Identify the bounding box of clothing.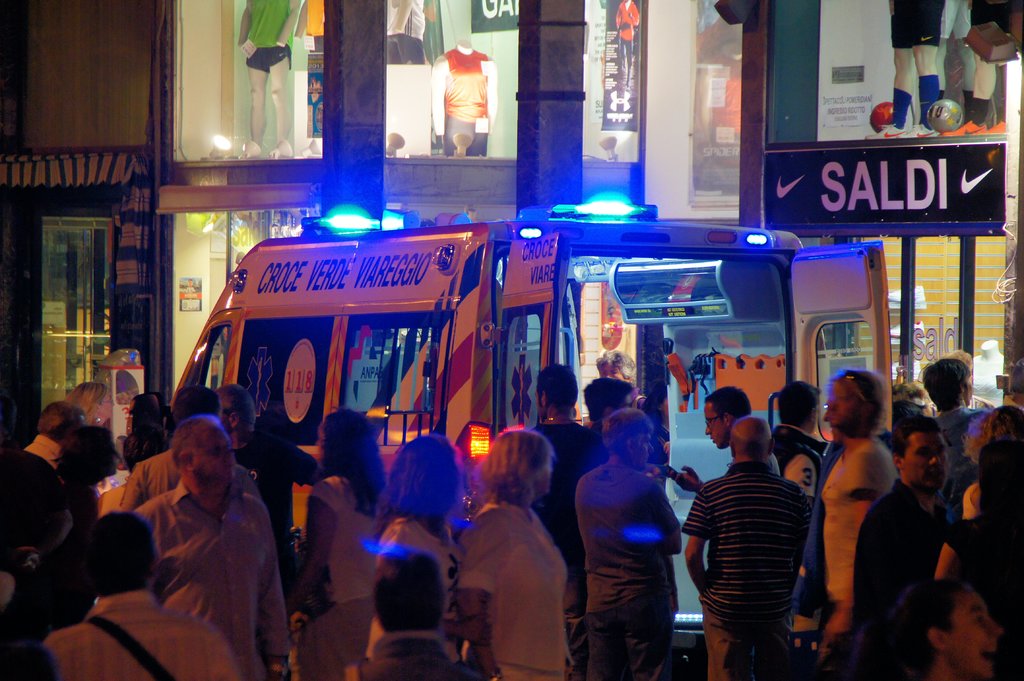
box(113, 439, 262, 506).
